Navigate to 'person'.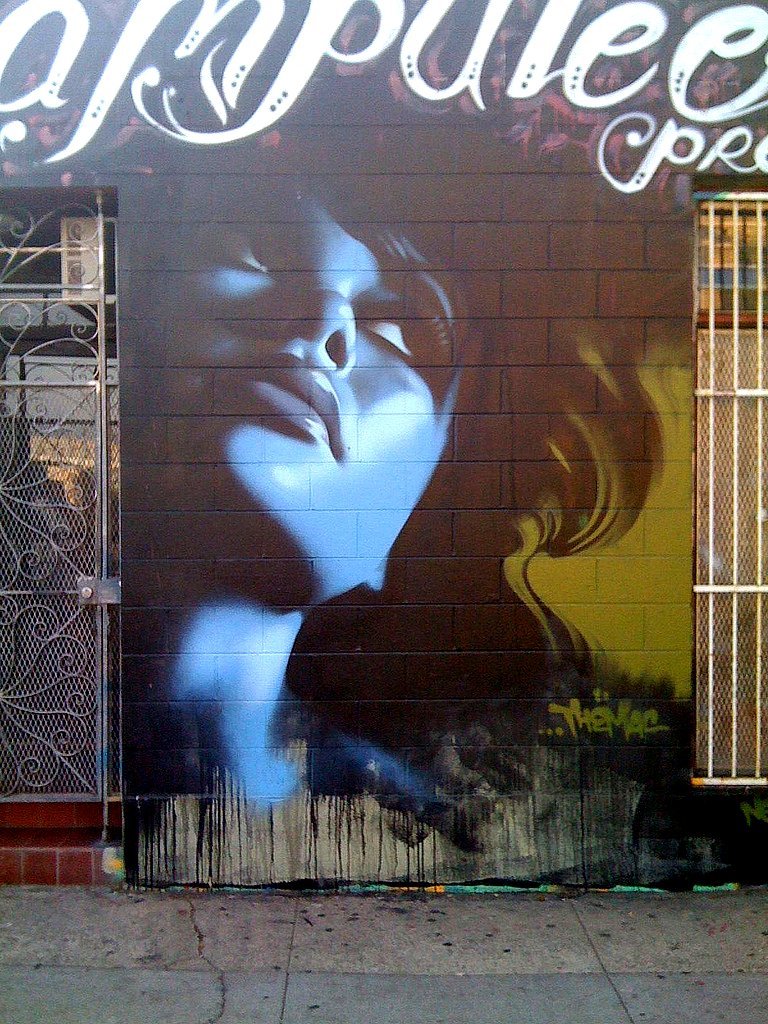
Navigation target: bbox=[119, 143, 667, 805].
